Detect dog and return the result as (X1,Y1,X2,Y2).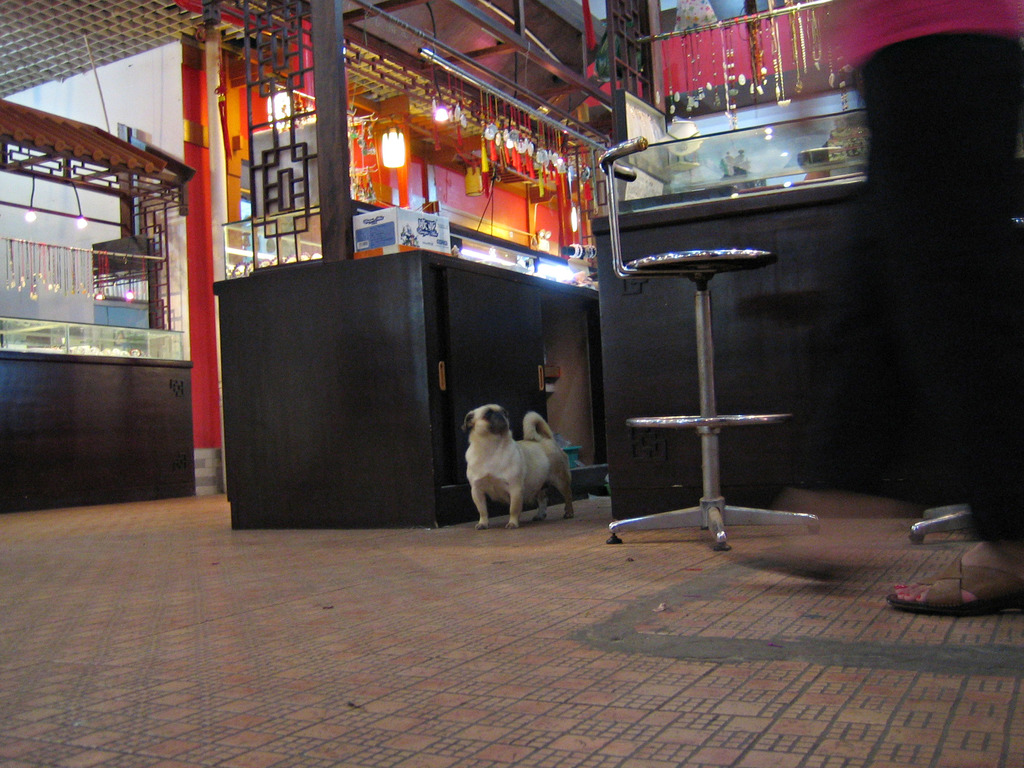
(463,405,577,531).
